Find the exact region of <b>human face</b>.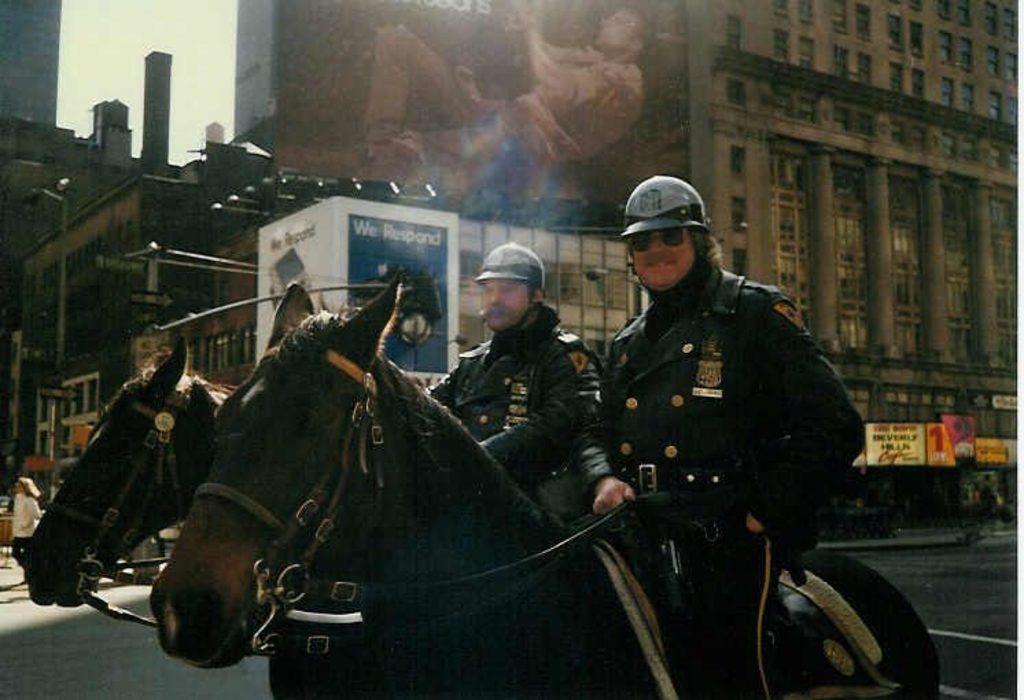
Exact region: <box>483,280,527,327</box>.
